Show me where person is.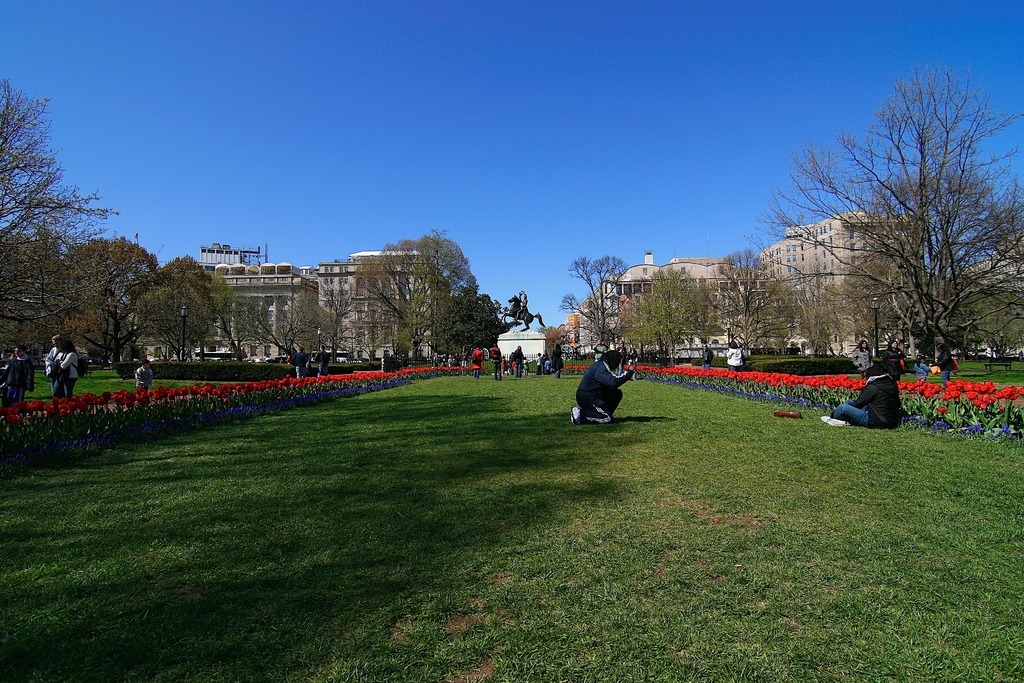
person is at [left=470, top=346, right=483, bottom=378].
